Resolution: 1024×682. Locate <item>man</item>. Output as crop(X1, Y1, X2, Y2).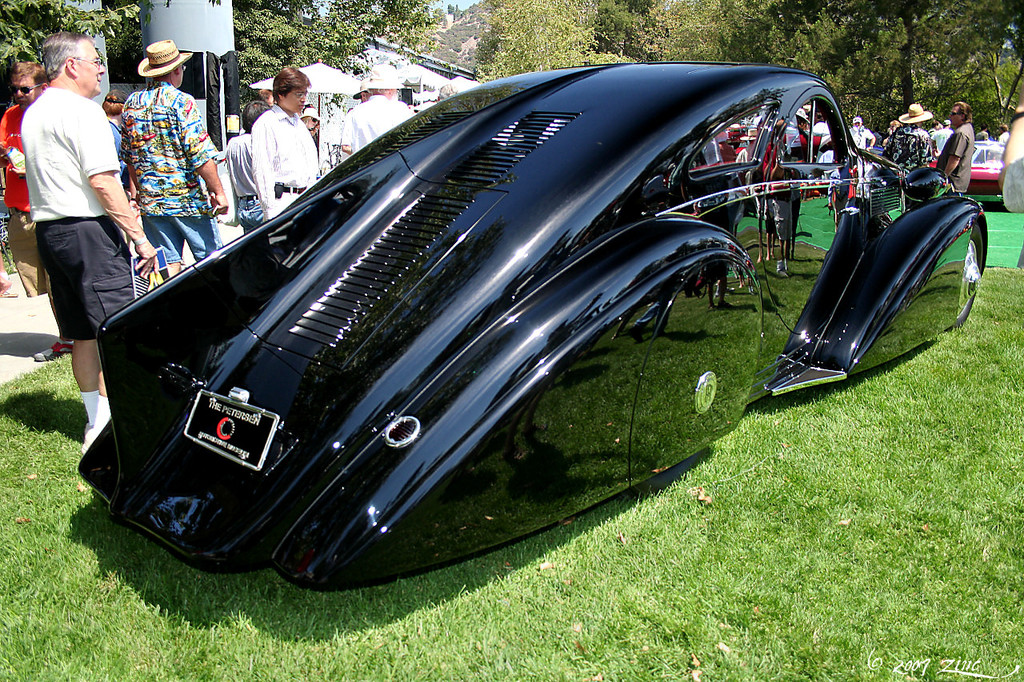
crop(974, 124, 988, 142).
